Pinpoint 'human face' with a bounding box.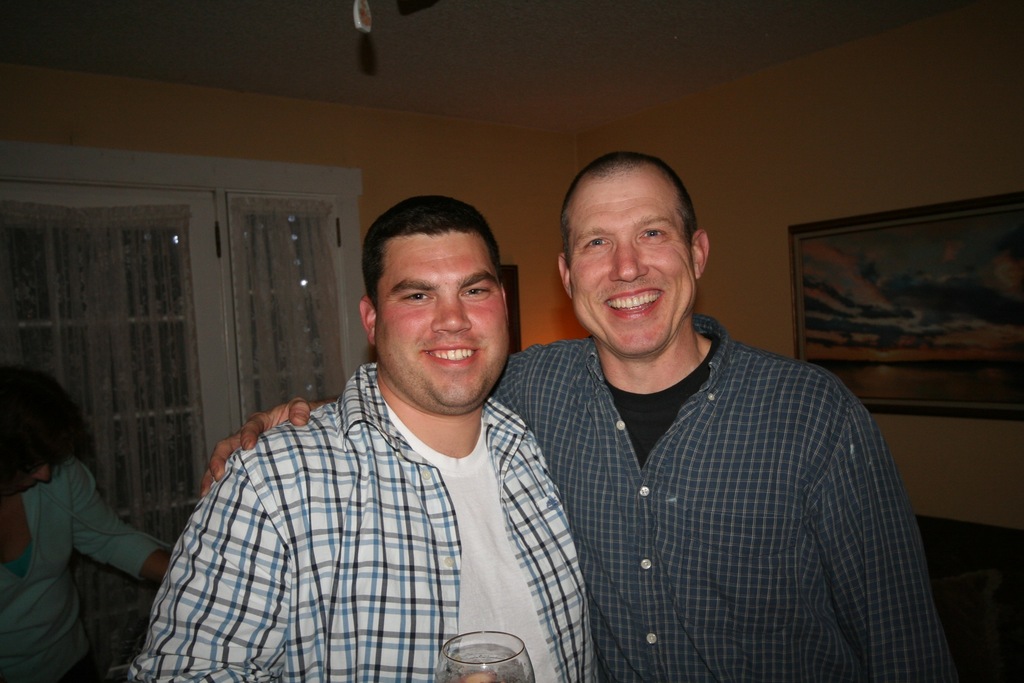
x1=570, y1=165, x2=698, y2=358.
